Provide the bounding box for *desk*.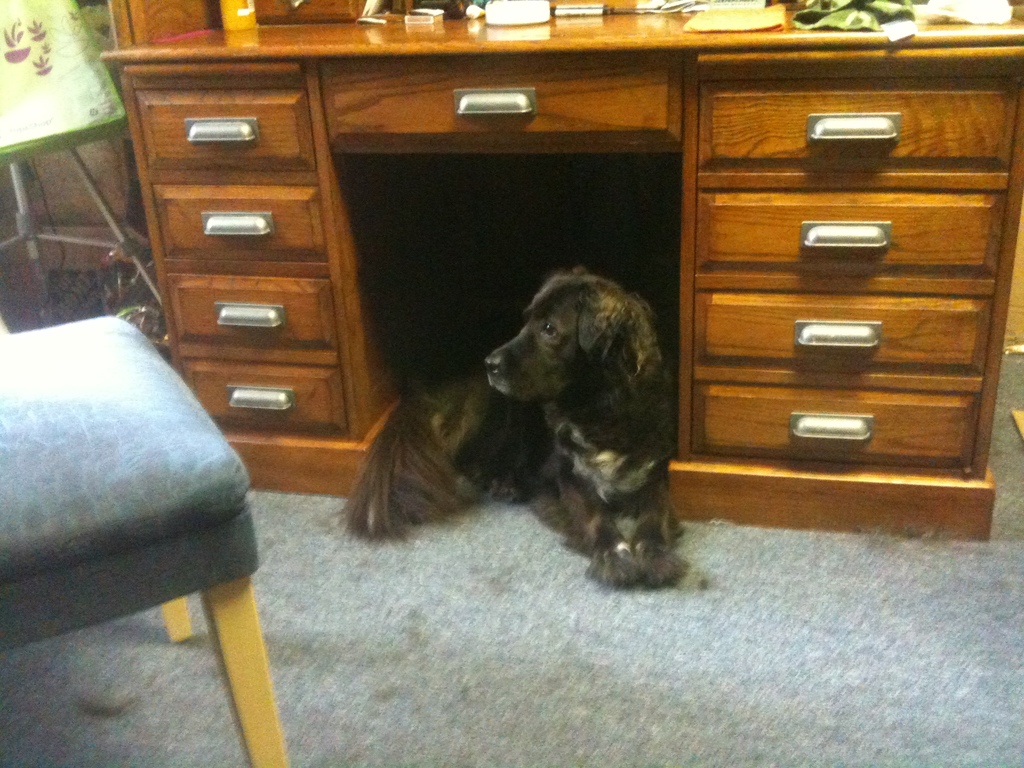
select_region(102, 0, 1023, 544).
